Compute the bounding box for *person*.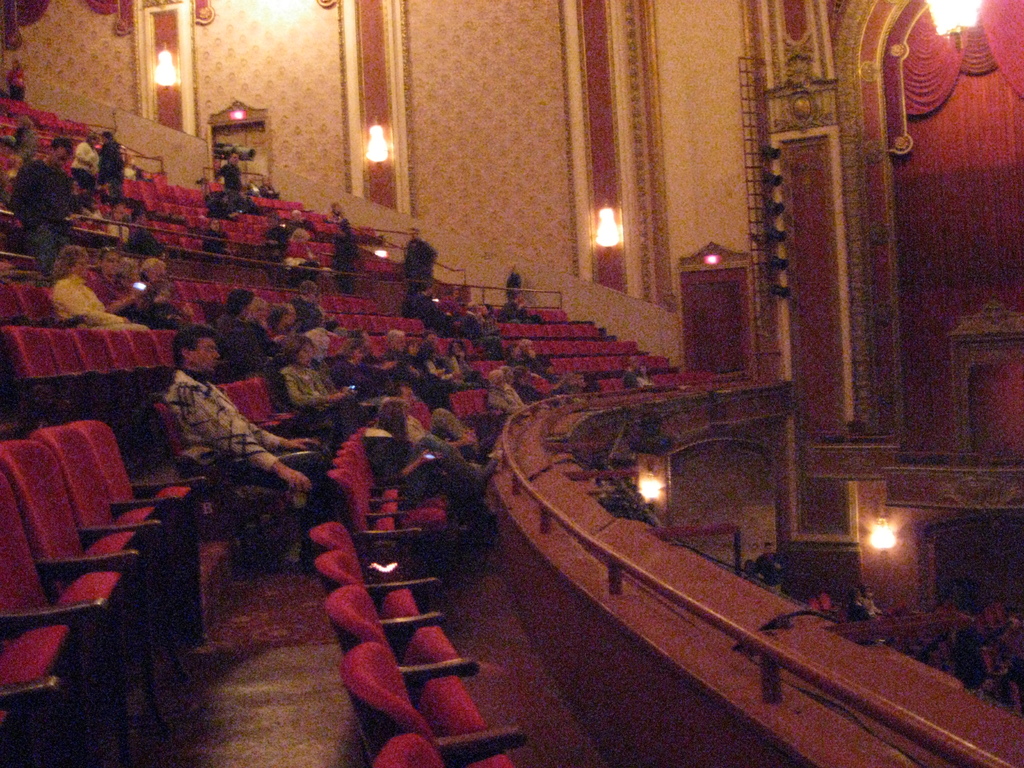
<box>458,303,499,352</box>.
